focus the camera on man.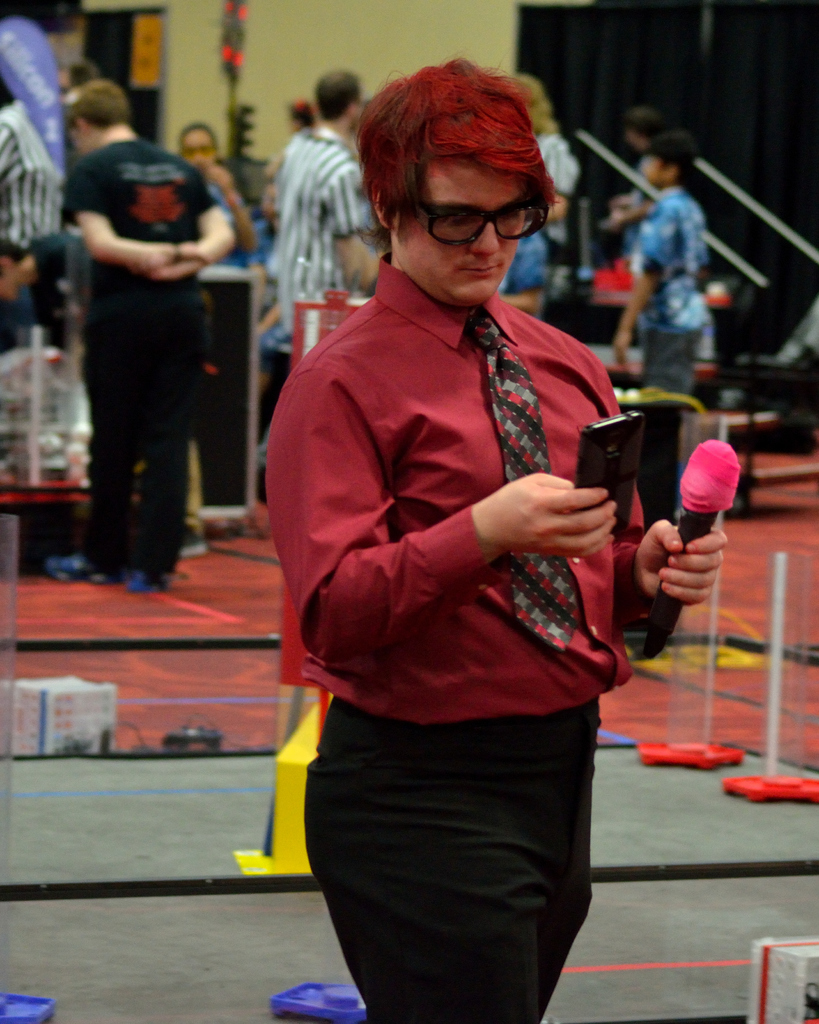
Focus region: 49/113/273/570.
